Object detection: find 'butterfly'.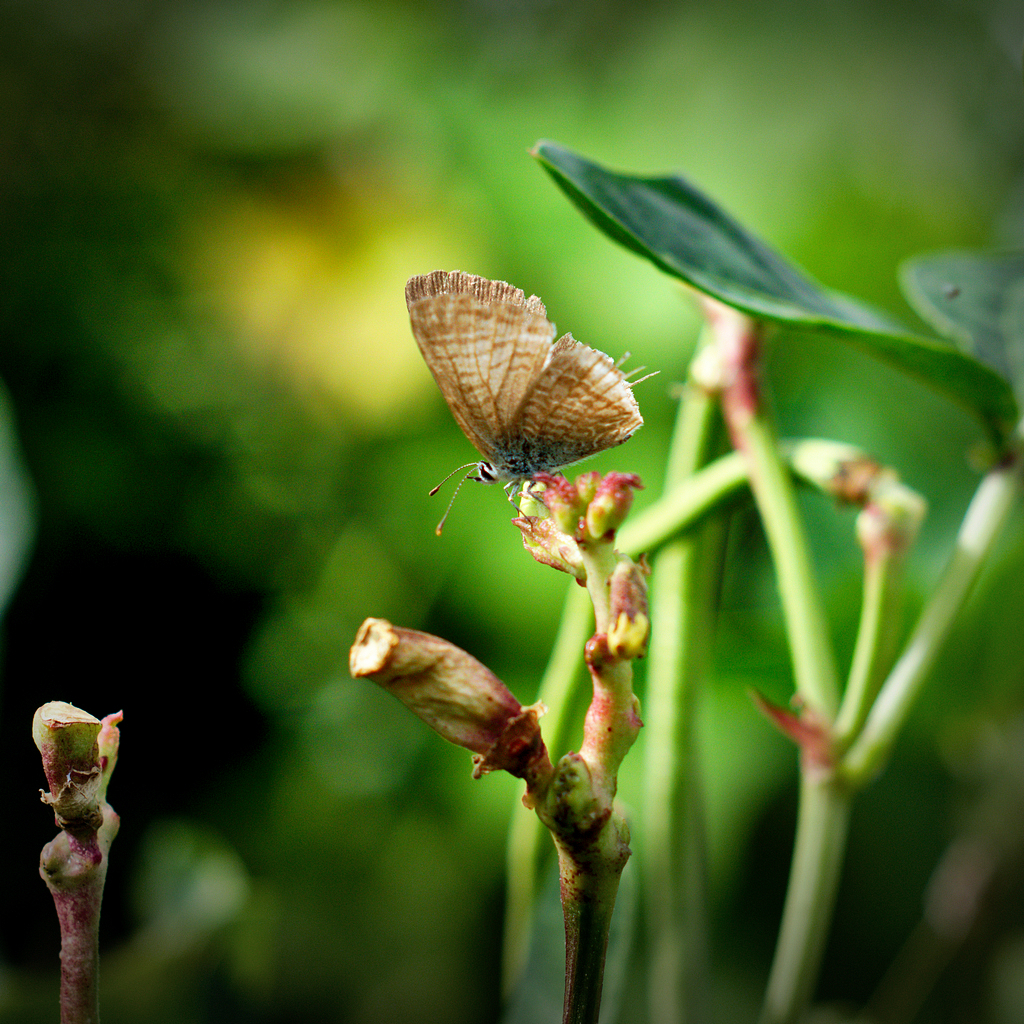
[385,251,675,519].
